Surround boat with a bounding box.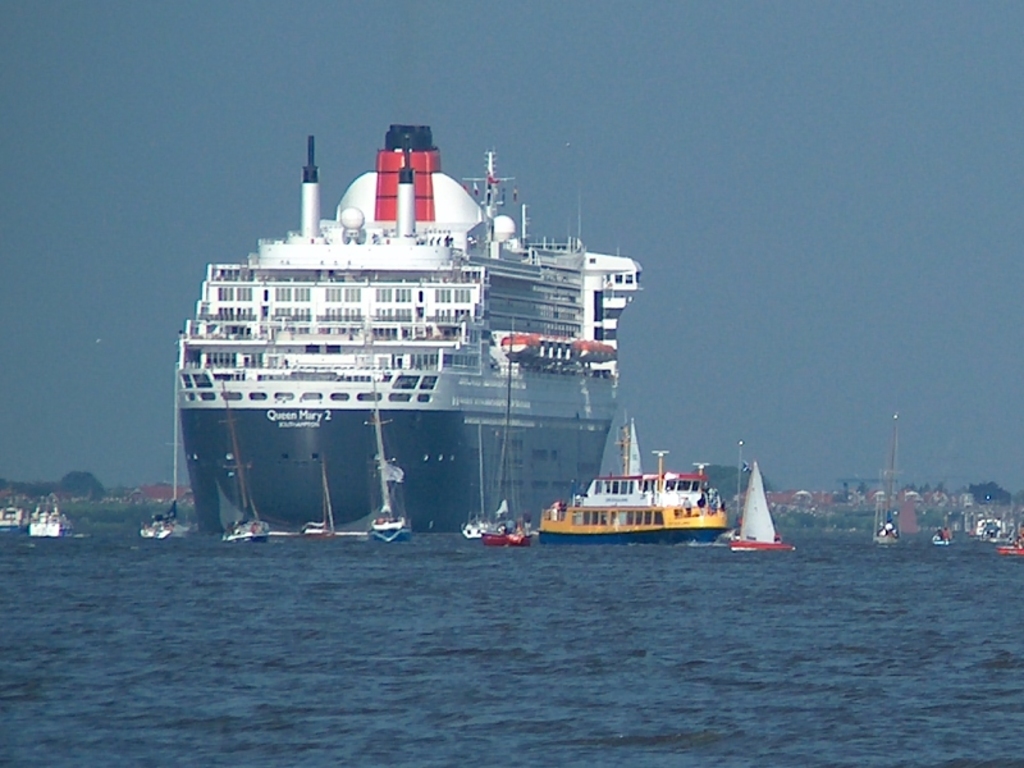
crop(874, 419, 904, 548).
